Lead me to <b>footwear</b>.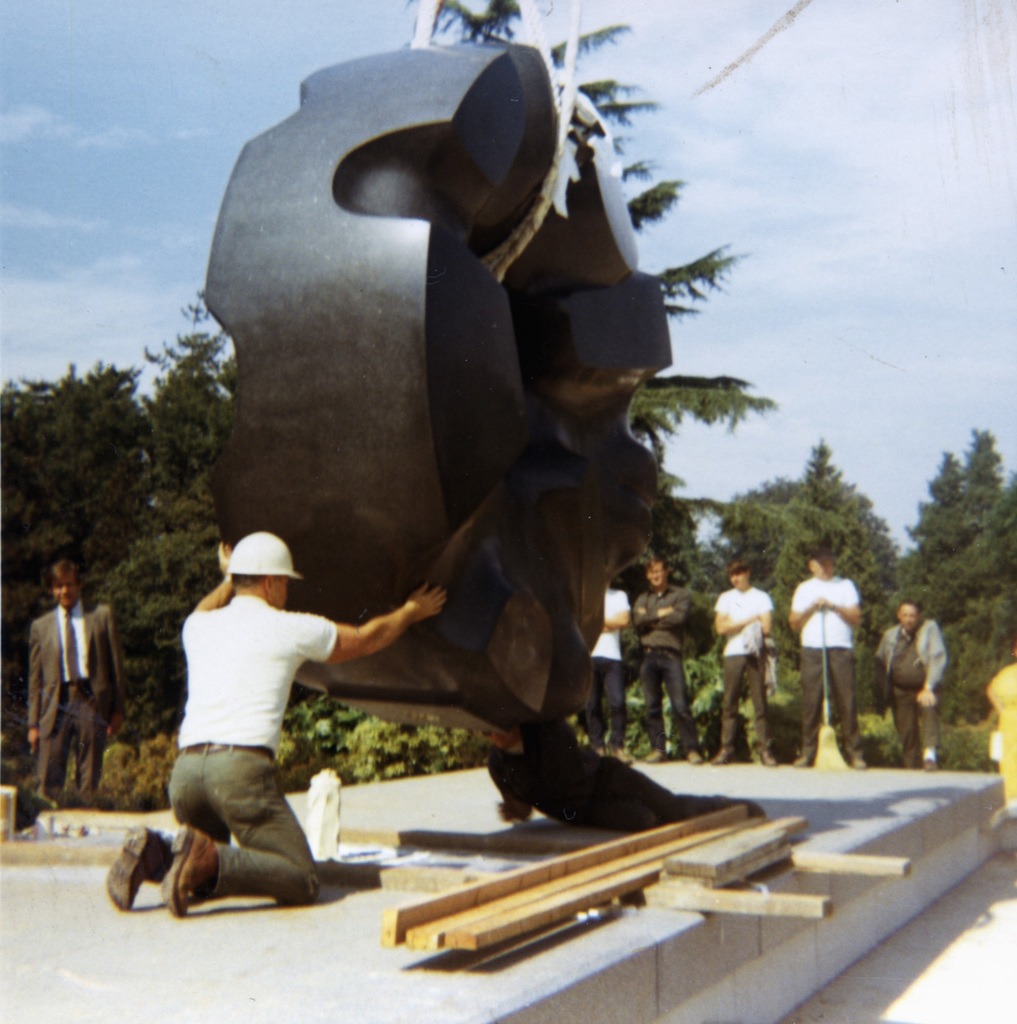
Lead to (left=792, top=756, right=809, bottom=772).
